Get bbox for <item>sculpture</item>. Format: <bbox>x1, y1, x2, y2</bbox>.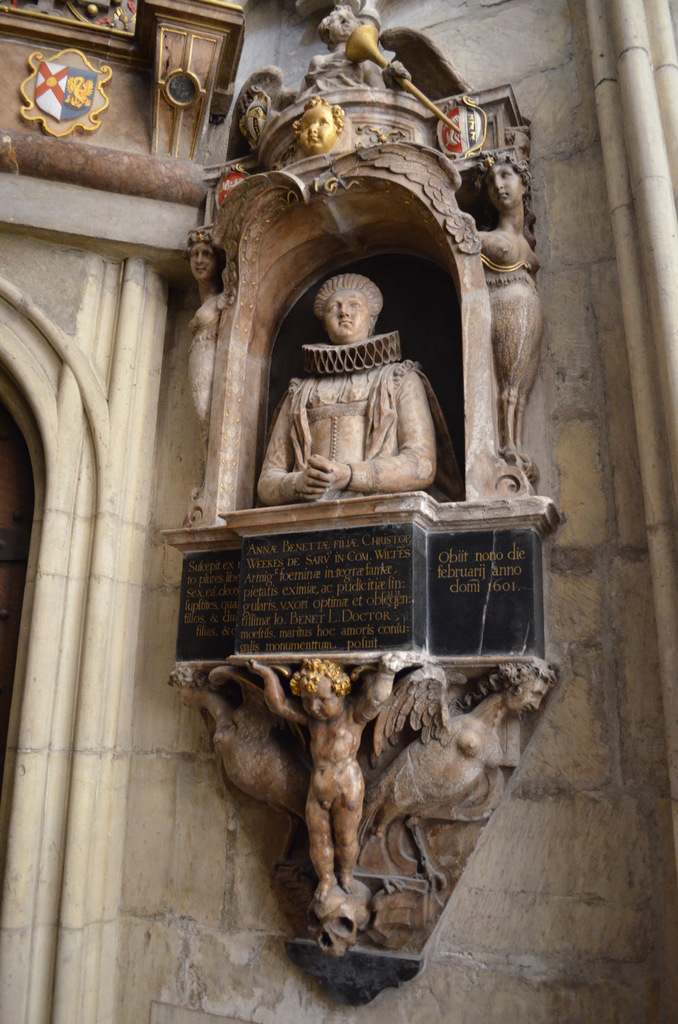
<bbox>252, 264, 418, 511</bbox>.
